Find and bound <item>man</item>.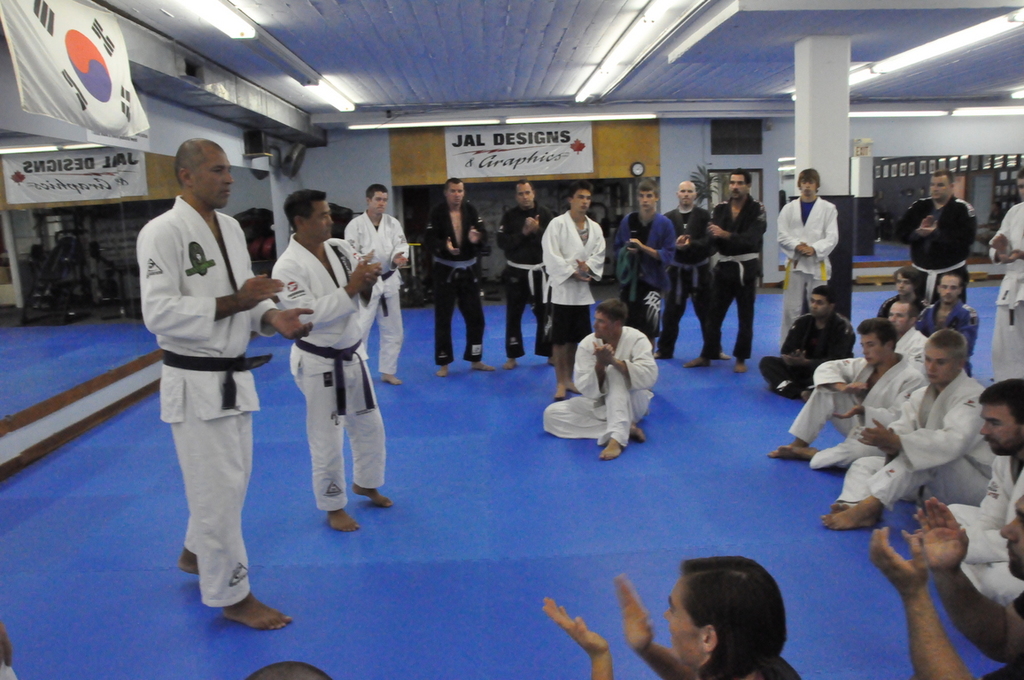
Bound: [left=983, top=170, right=1023, bottom=381].
